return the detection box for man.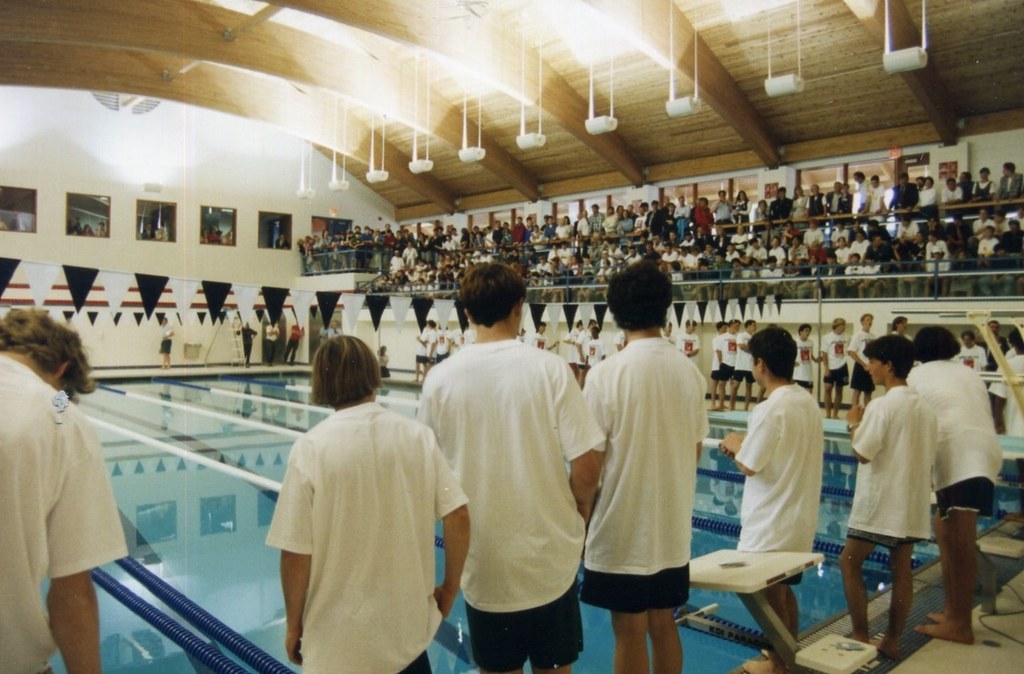
select_region(710, 317, 742, 410).
